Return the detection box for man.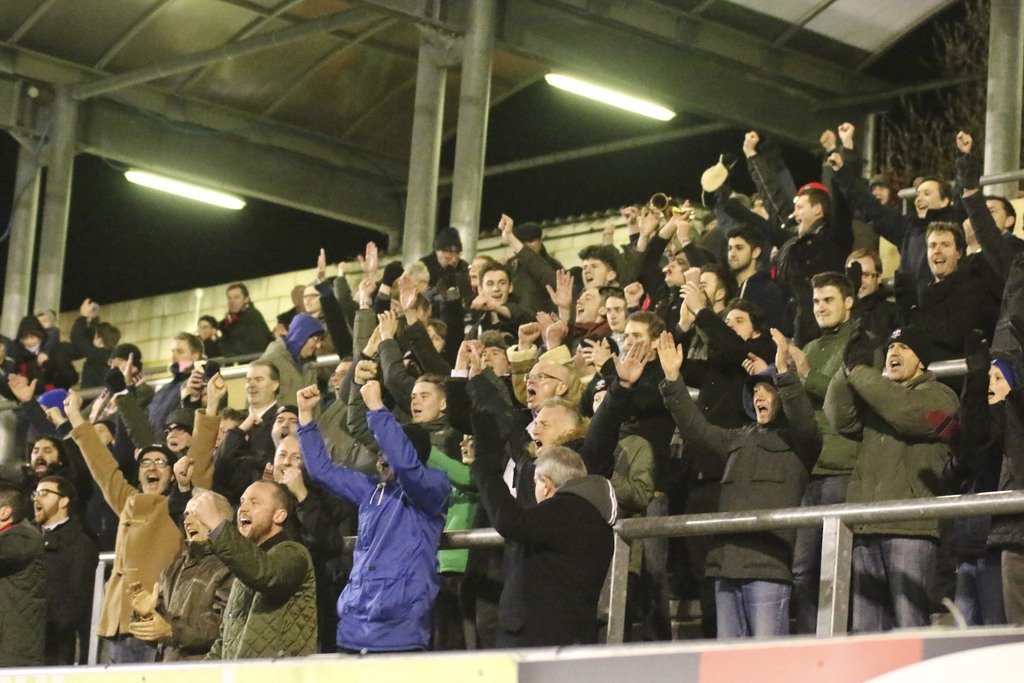
bbox=[819, 317, 962, 633].
